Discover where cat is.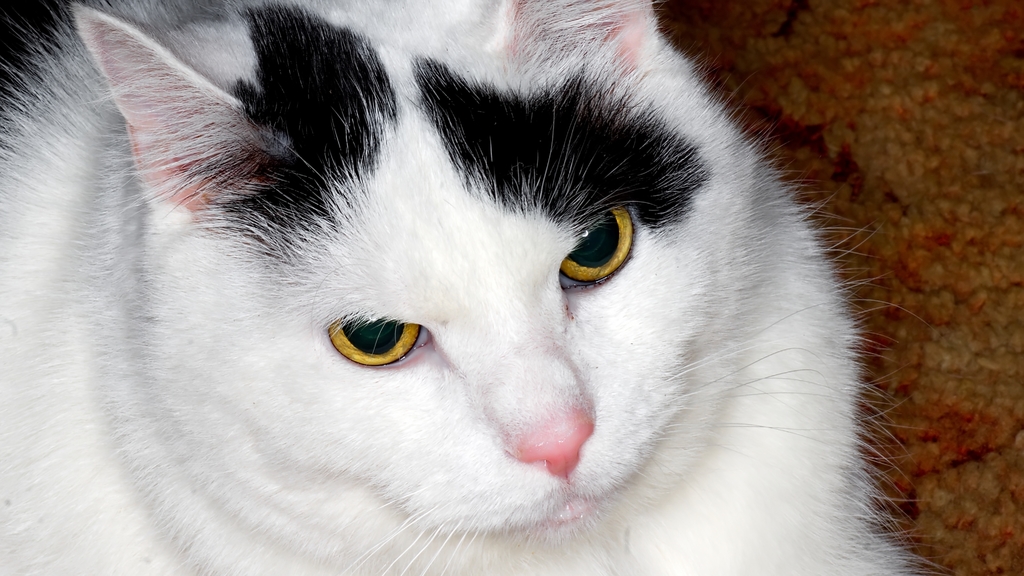
Discovered at x1=0, y1=0, x2=933, y2=575.
